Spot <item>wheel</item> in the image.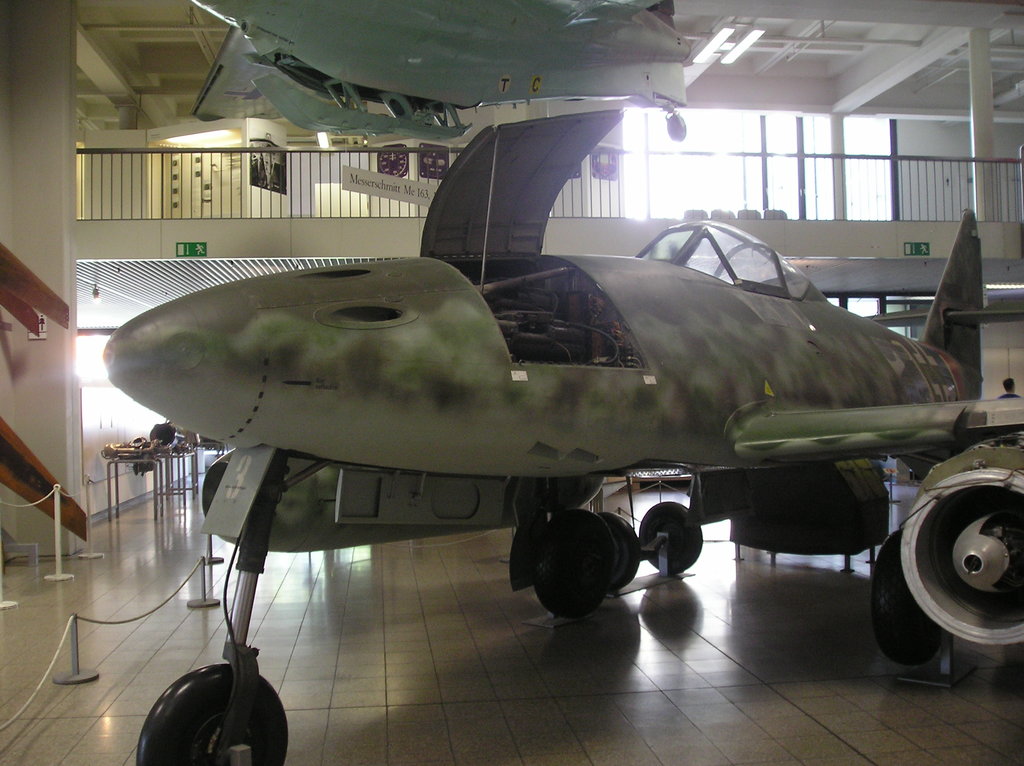
<item>wheel</item> found at 608, 518, 643, 584.
